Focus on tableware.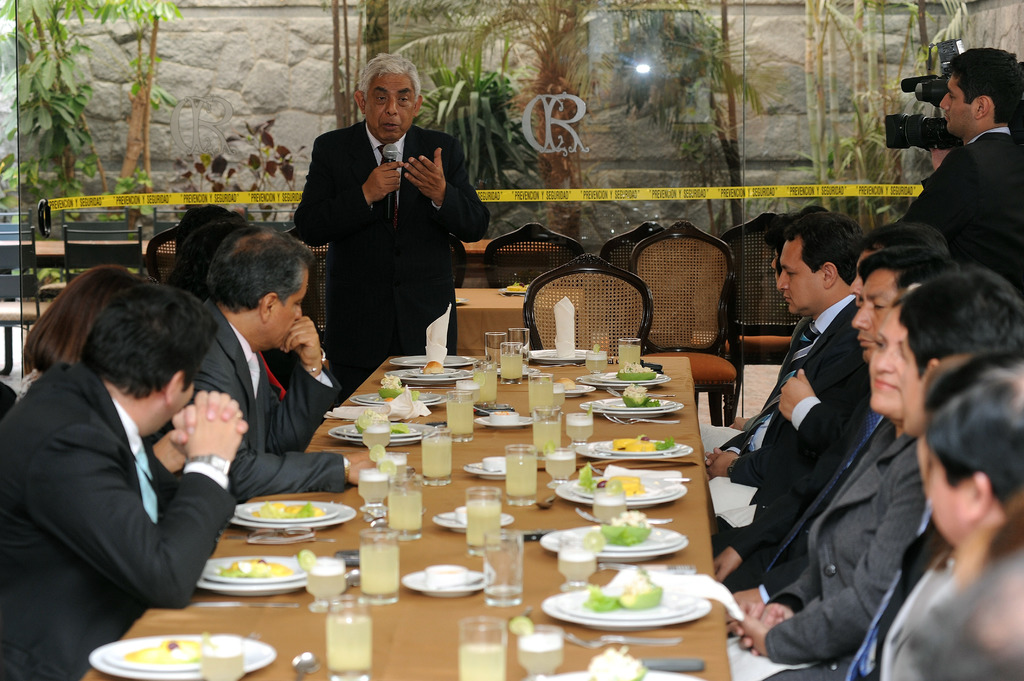
Focused at 536/527/687/562.
